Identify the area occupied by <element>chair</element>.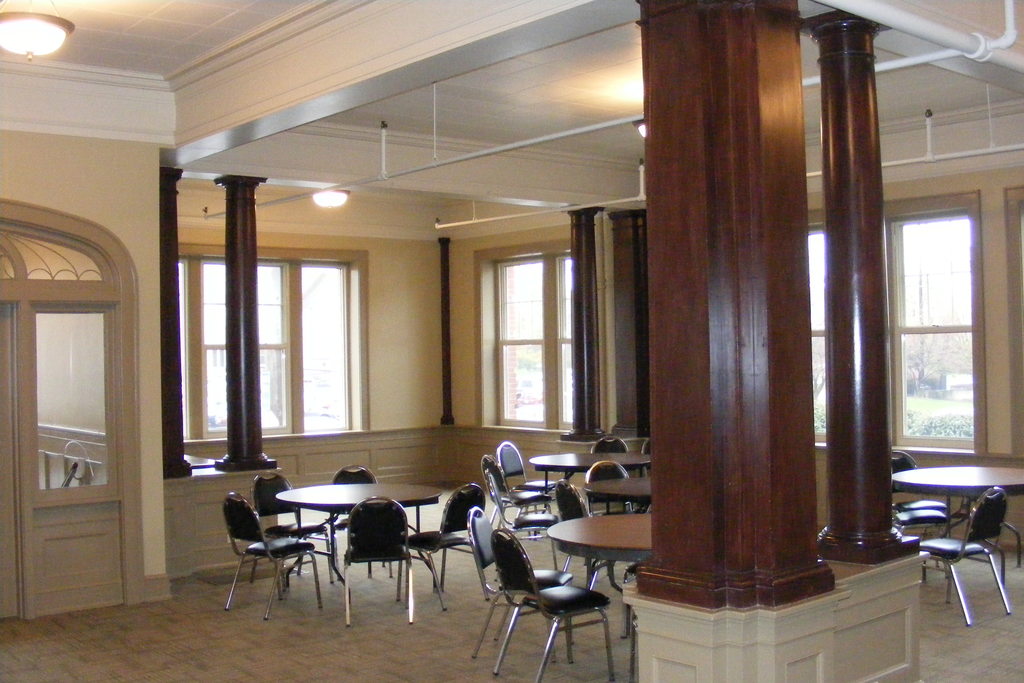
Area: [394,477,490,610].
